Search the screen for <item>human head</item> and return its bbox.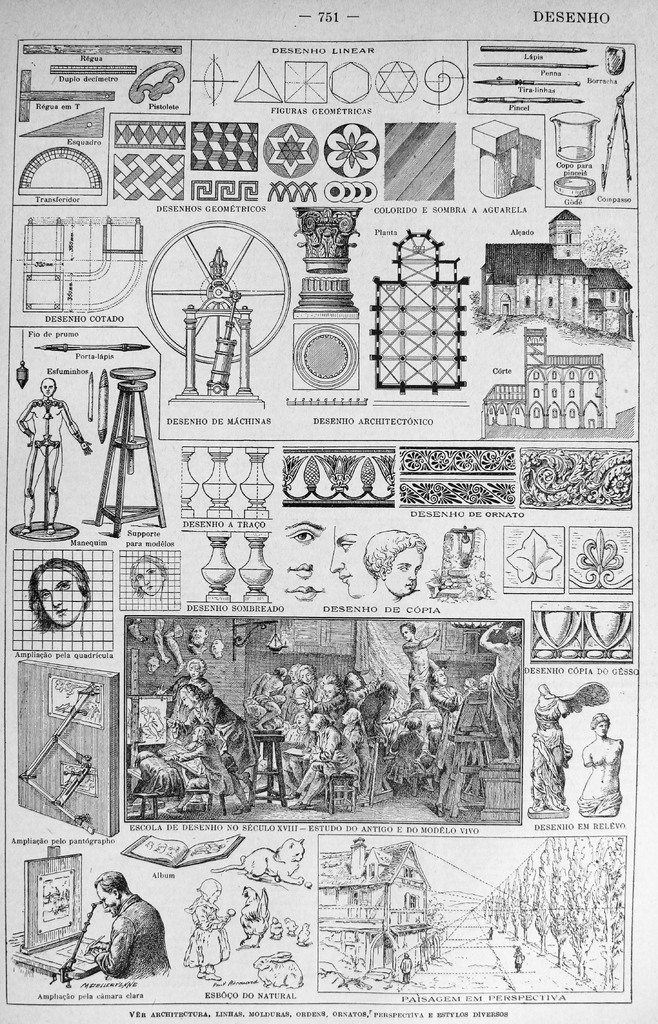
Found: [181,657,207,681].
